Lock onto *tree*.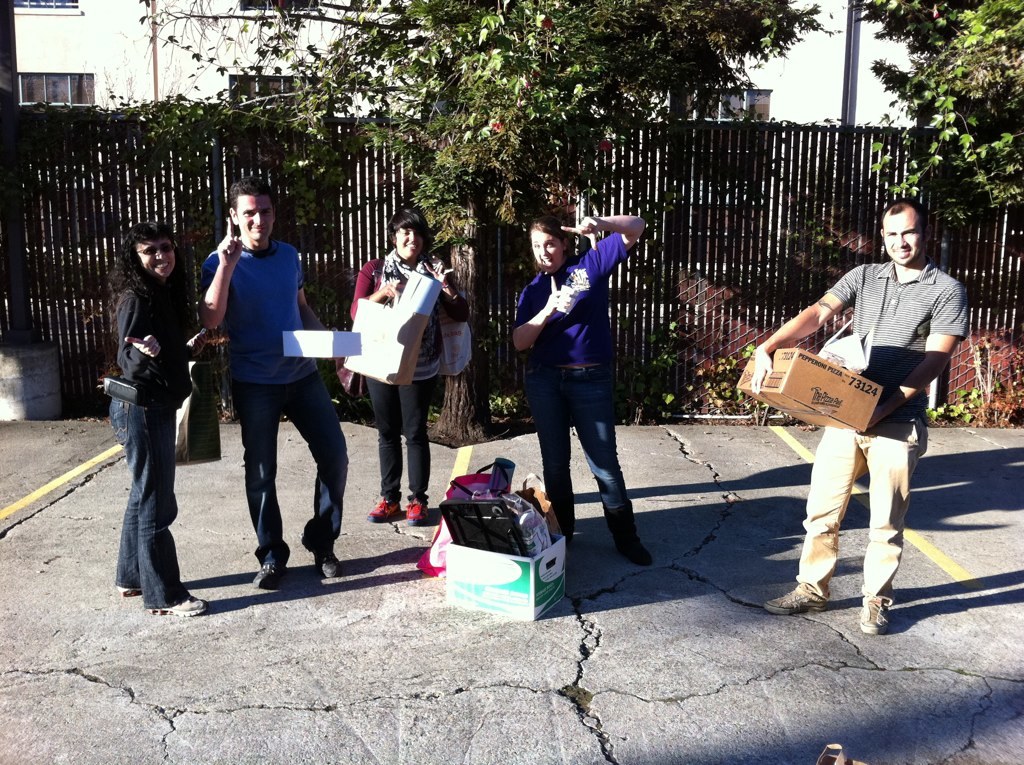
Locked: <region>85, 0, 845, 438</region>.
